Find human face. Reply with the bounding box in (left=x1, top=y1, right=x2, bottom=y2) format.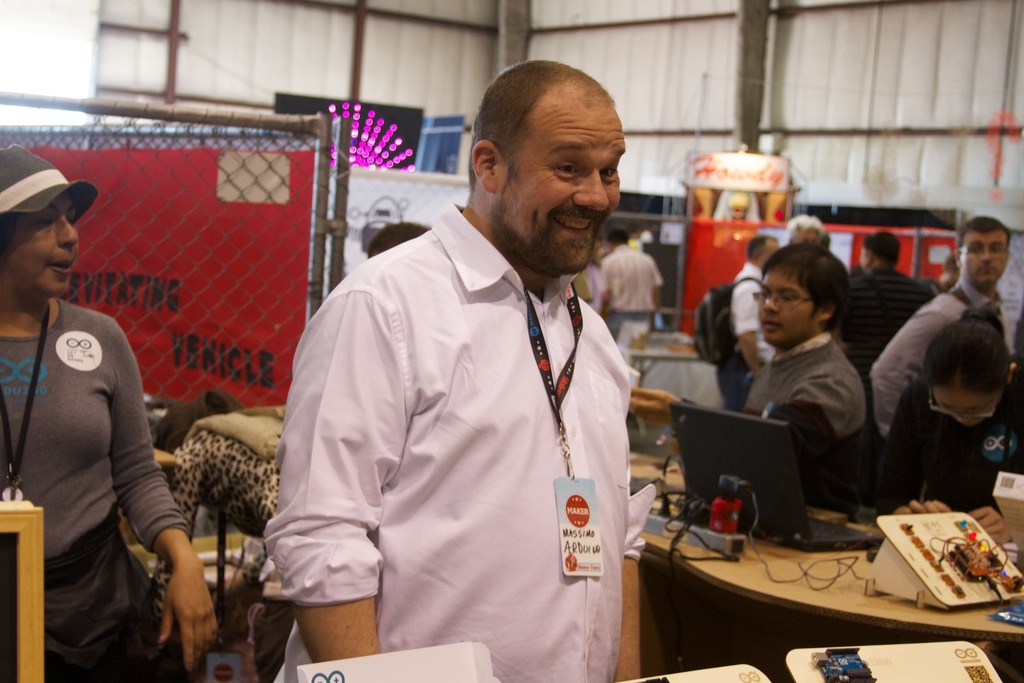
(left=755, top=272, right=820, bottom=347).
